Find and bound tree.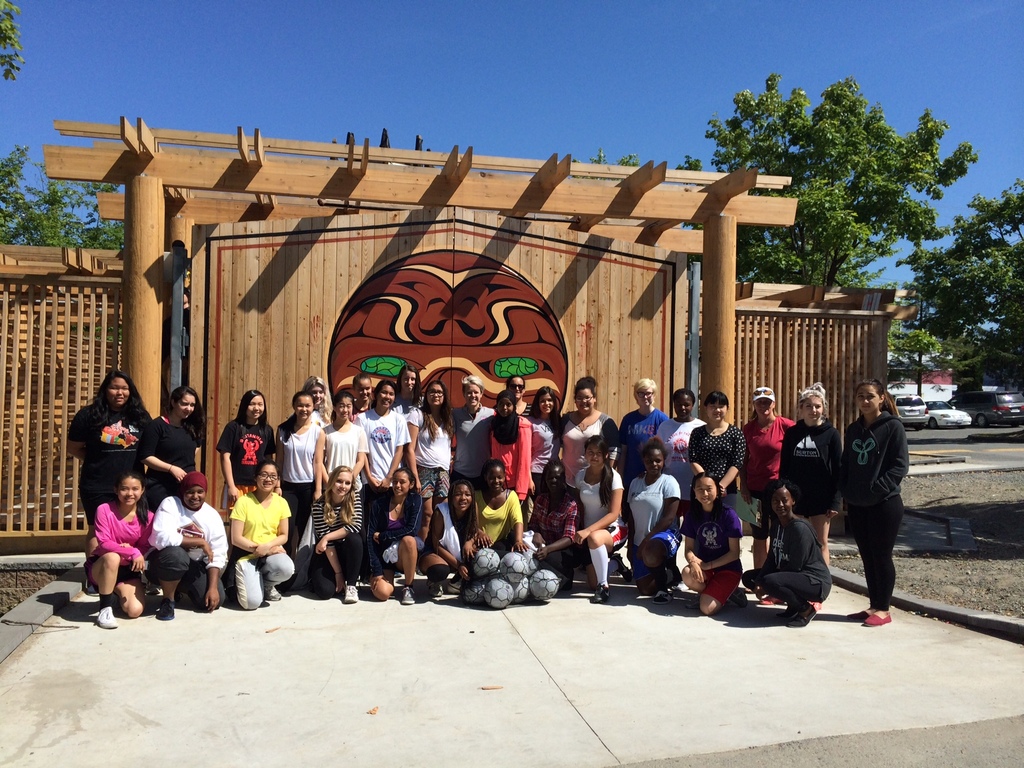
Bound: [left=730, top=66, right=987, bottom=343].
